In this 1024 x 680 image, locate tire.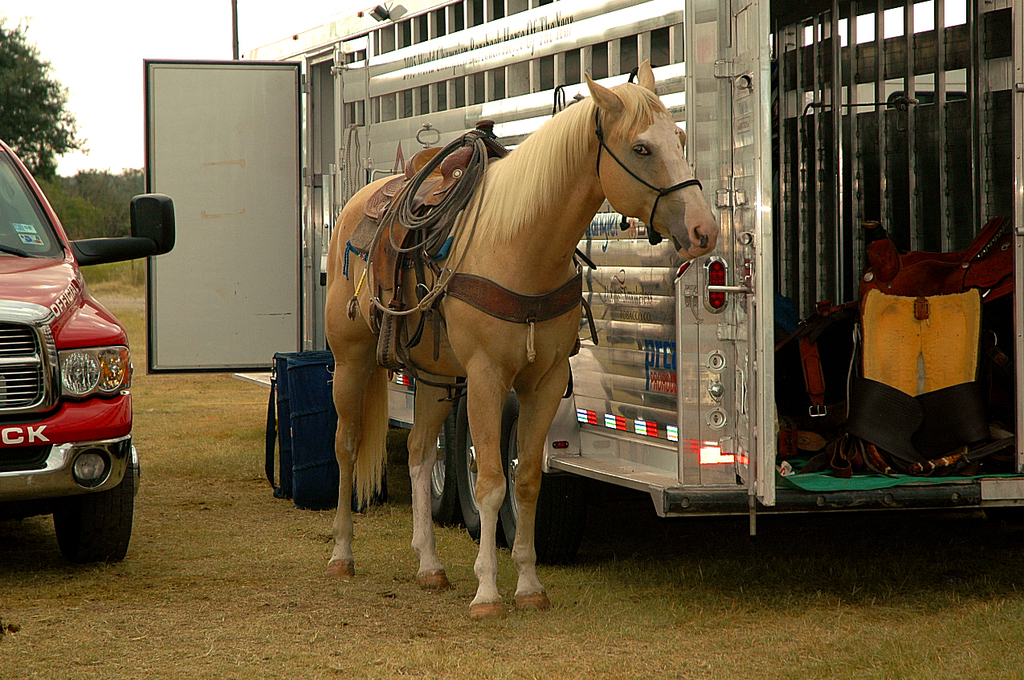
Bounding box: 581/480/645/567.
